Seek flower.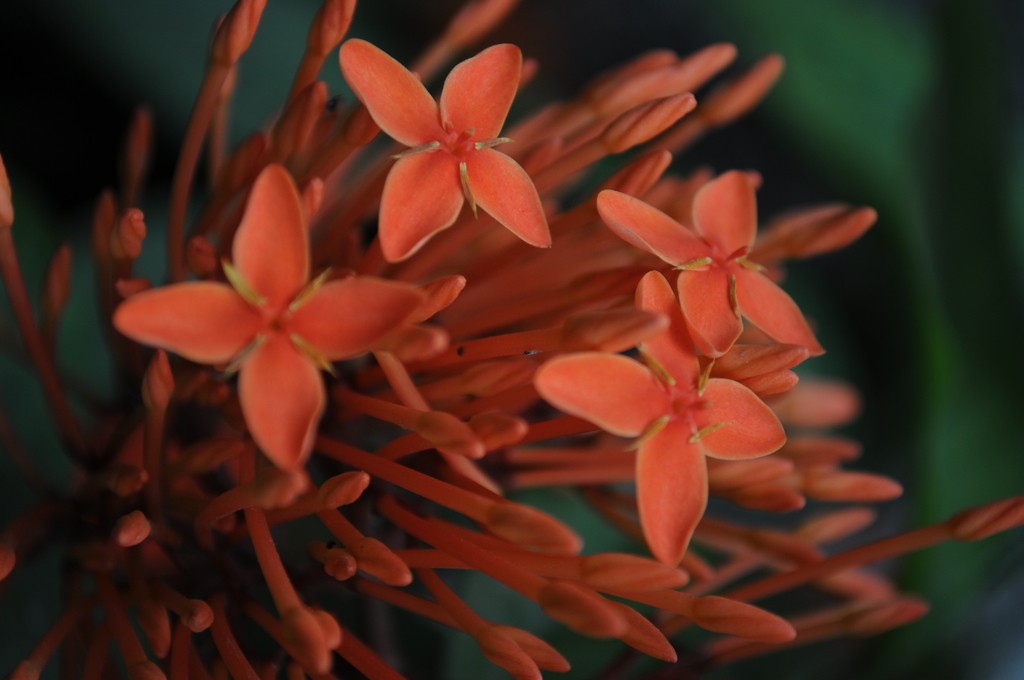
<box>110,169,421,476</box>.
